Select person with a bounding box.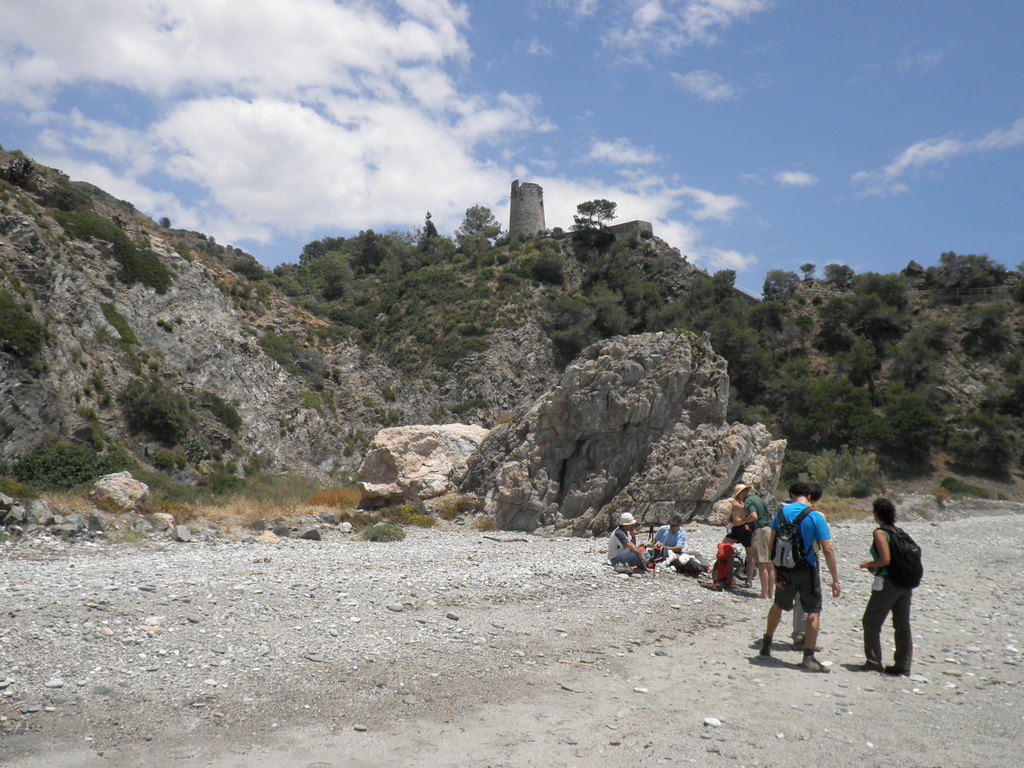
(650,513,683,581).
